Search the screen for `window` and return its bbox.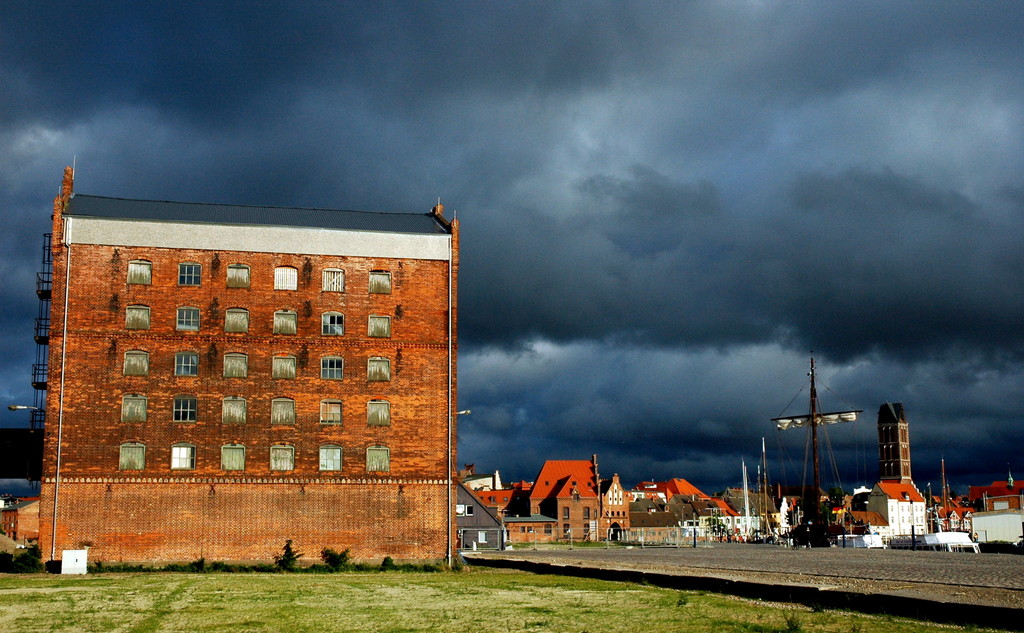
Found: [left=366, top=397, right=391, bottom=428].
